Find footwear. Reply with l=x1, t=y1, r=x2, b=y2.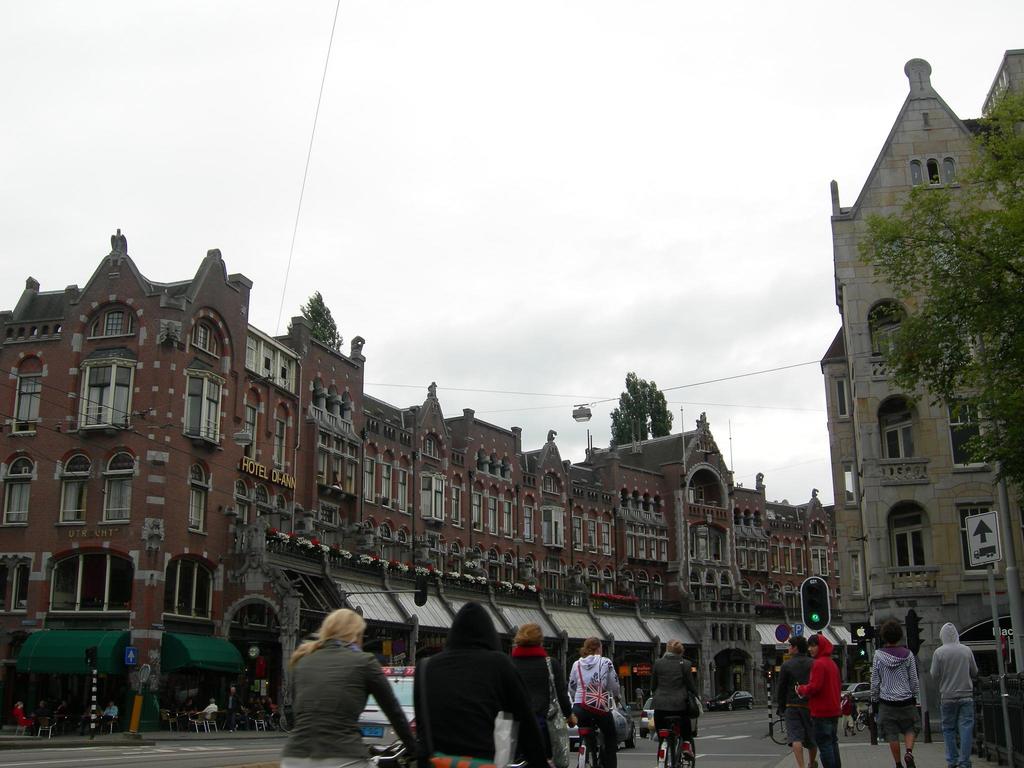
l=952, t=760, r=971, b=767.
